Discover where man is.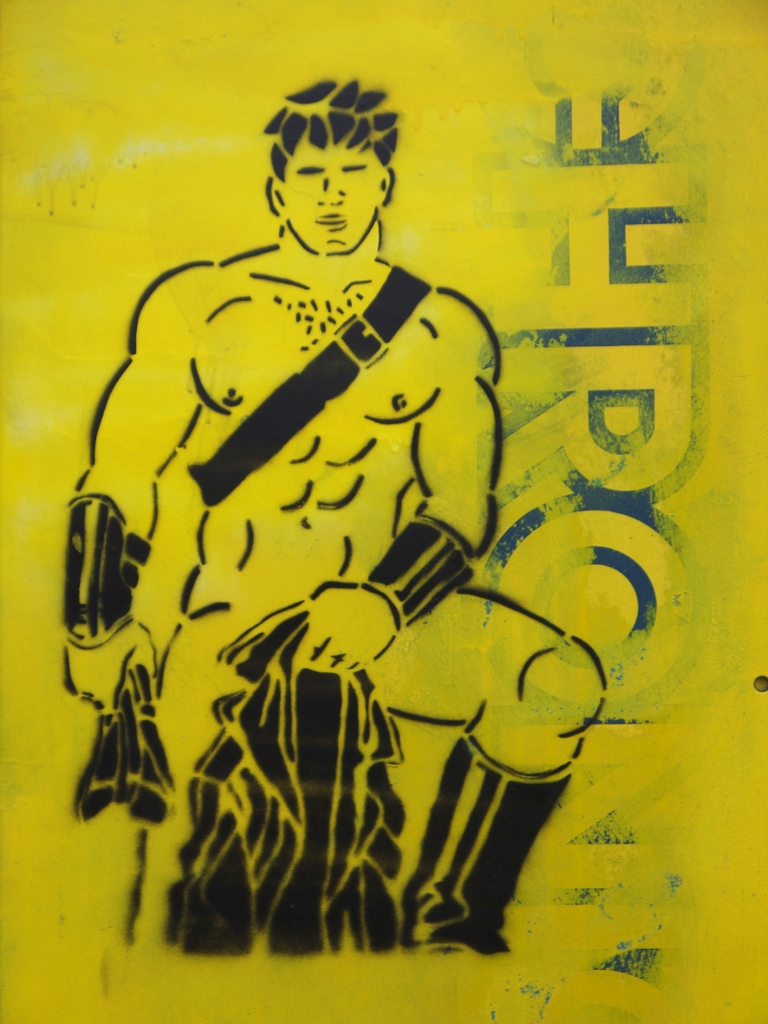
Discovered at 61 90 623 930.
